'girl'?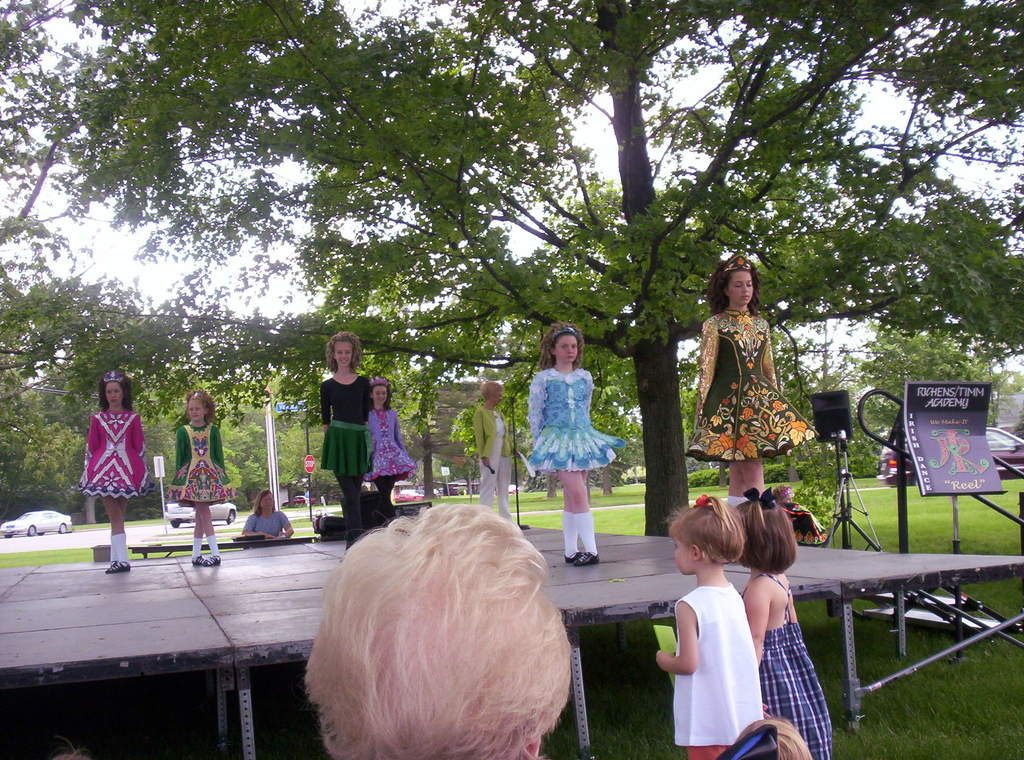
(x1=363, y1=377, x2=415, y2=526)
